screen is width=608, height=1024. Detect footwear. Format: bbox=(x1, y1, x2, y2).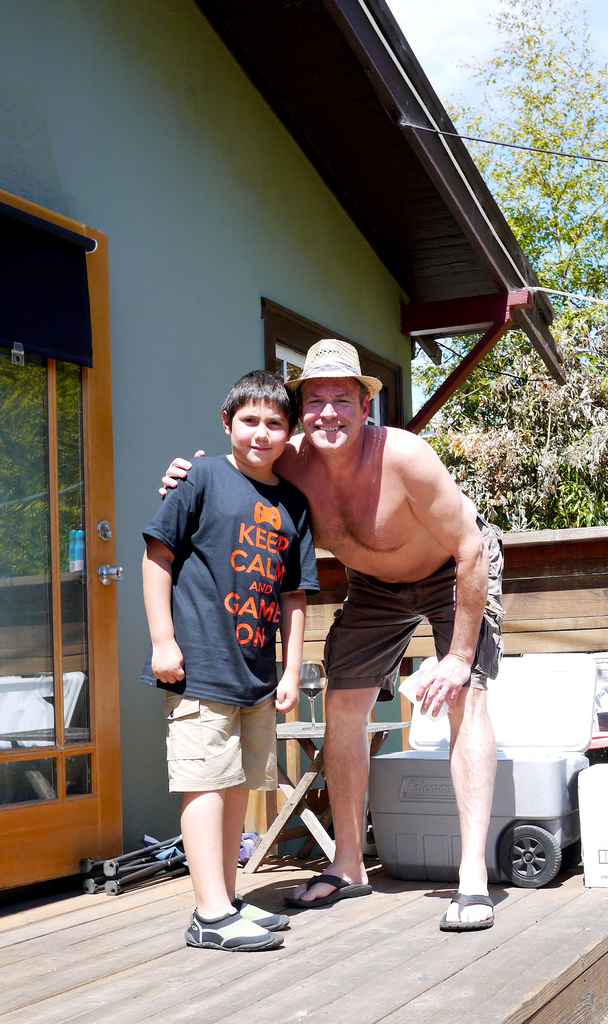
bbox=(286, 872, 372, 907).
